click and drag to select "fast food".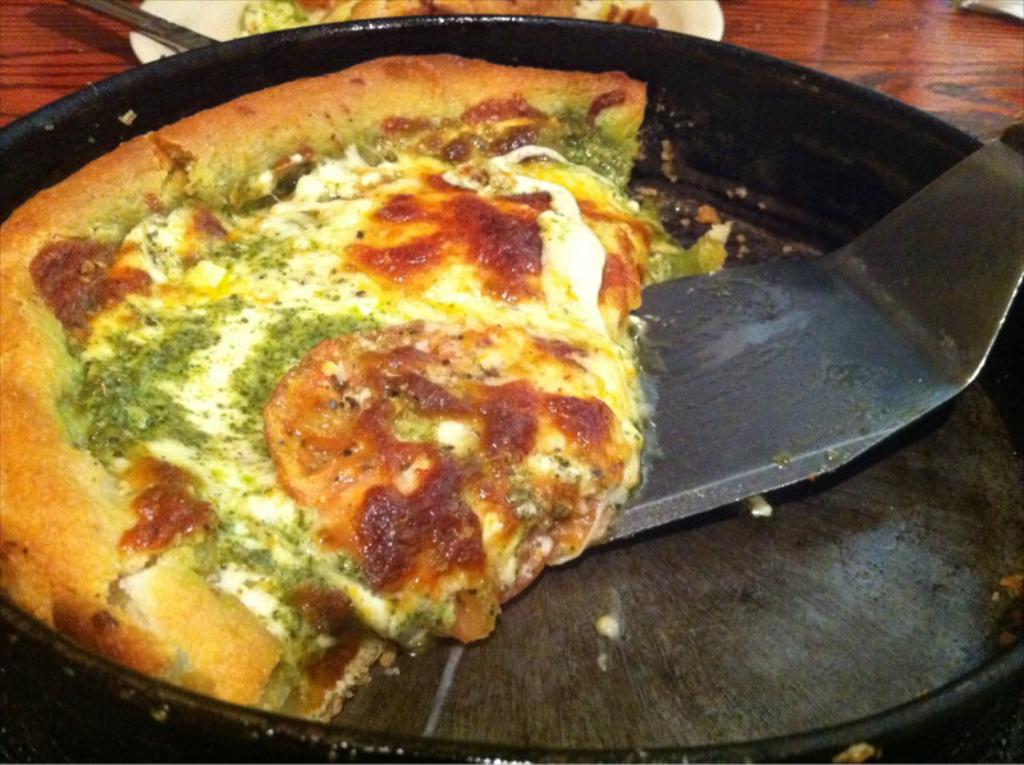
Selection: 227:0:664:37.
